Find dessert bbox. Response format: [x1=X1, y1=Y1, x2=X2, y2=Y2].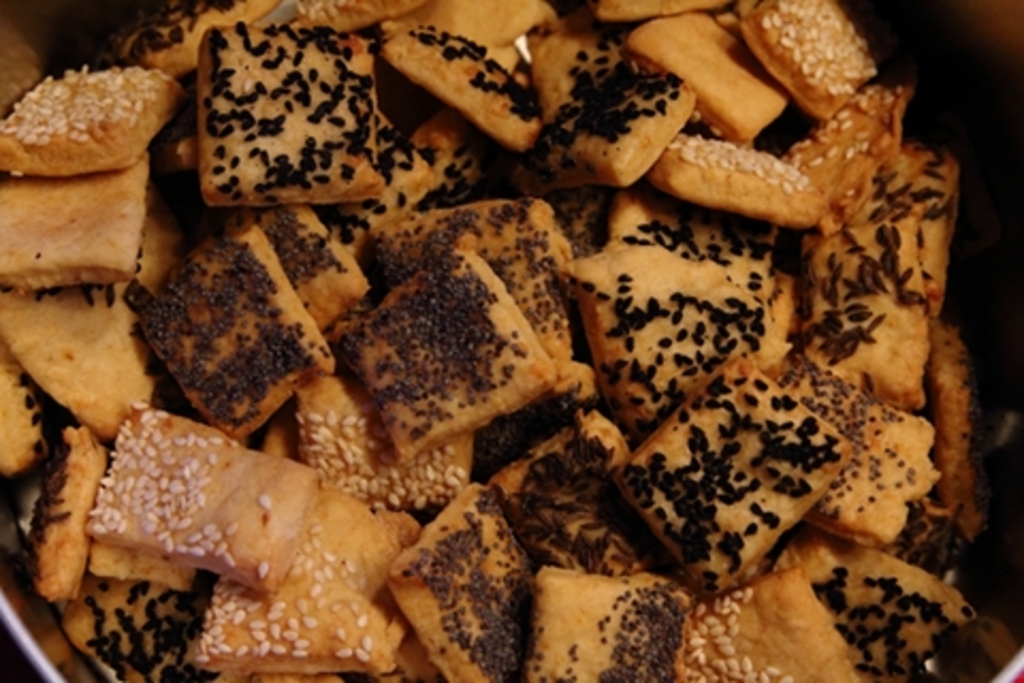
[x1=96, y1=406, x2=324, y2=572].
